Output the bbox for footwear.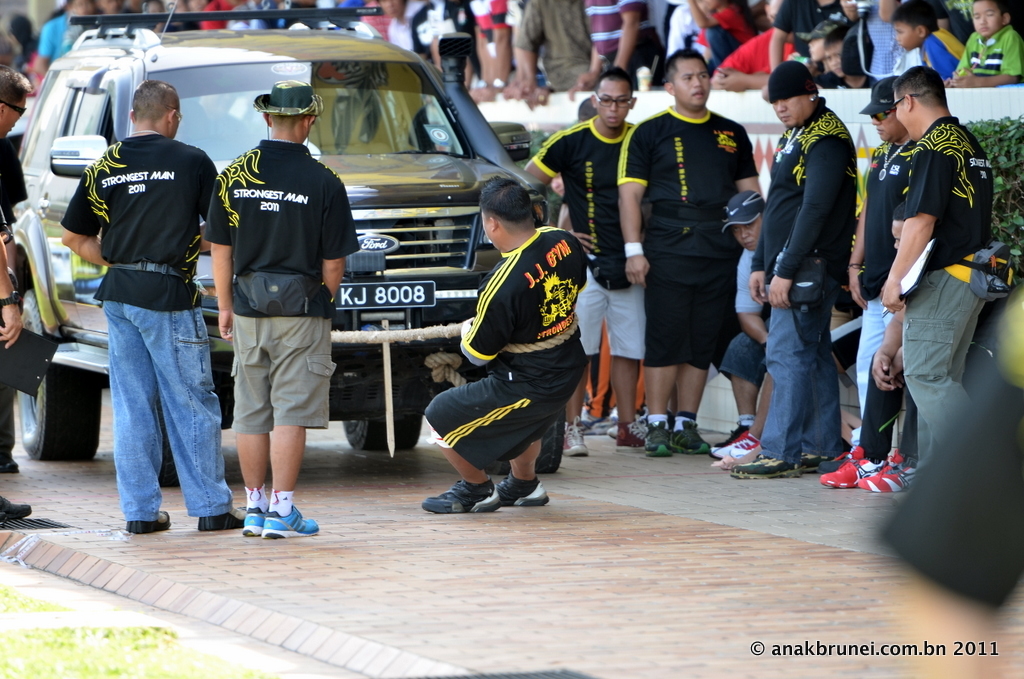
left=0, top=451, right=22, bottom=475.
